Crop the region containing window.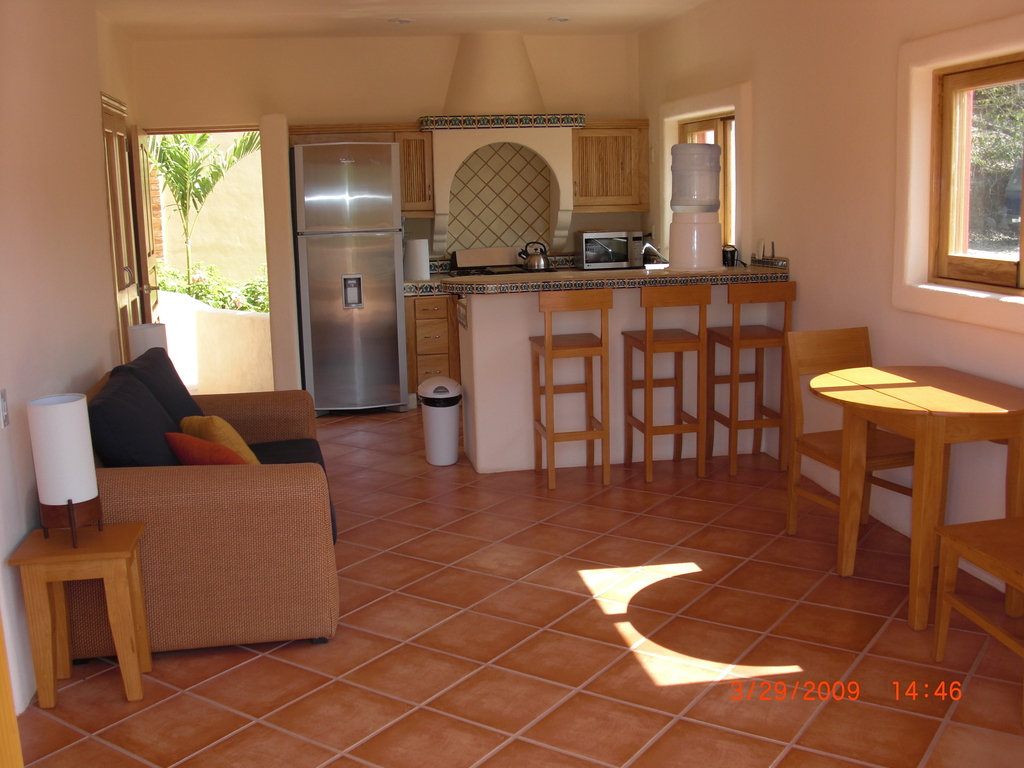
Crop region: locate(898, 25, 1023, 302).
